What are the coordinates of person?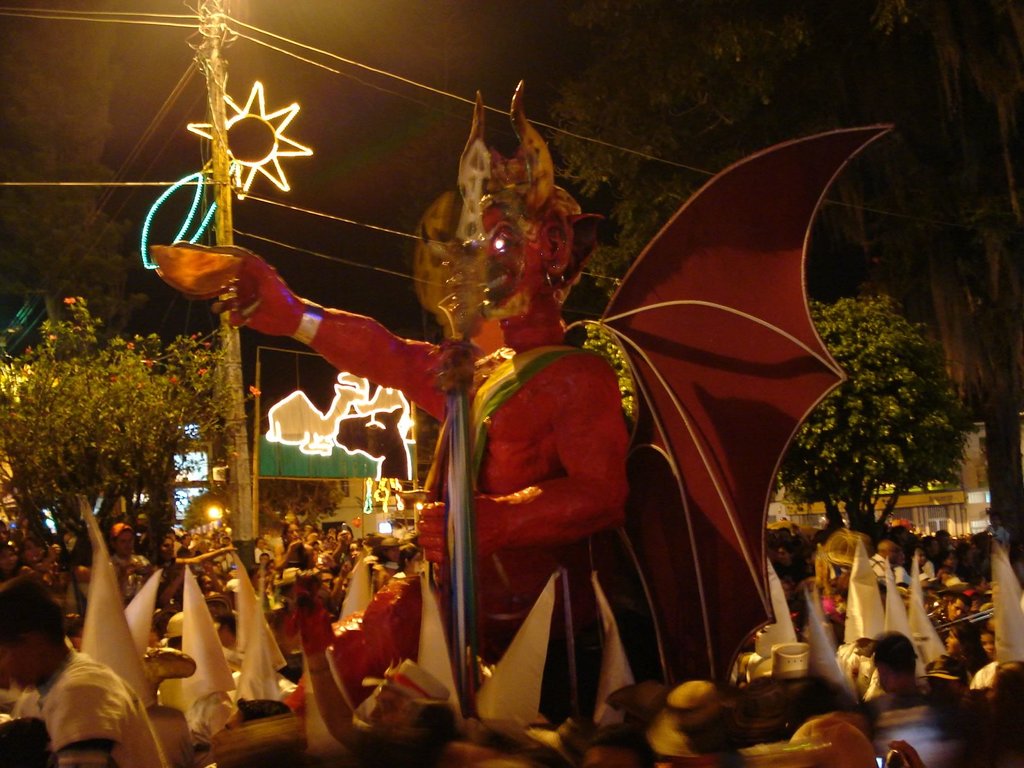
<box>0,580,164,767</box>.
